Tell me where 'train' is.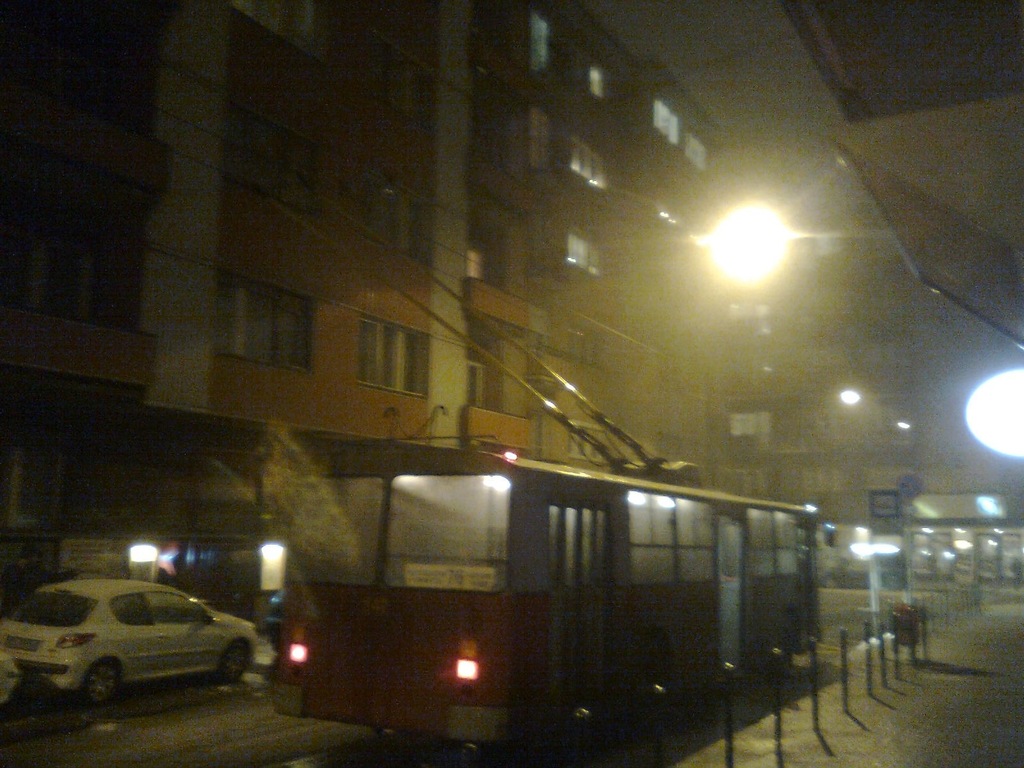
'train' is at BBox(273, 440, 822, 749).
